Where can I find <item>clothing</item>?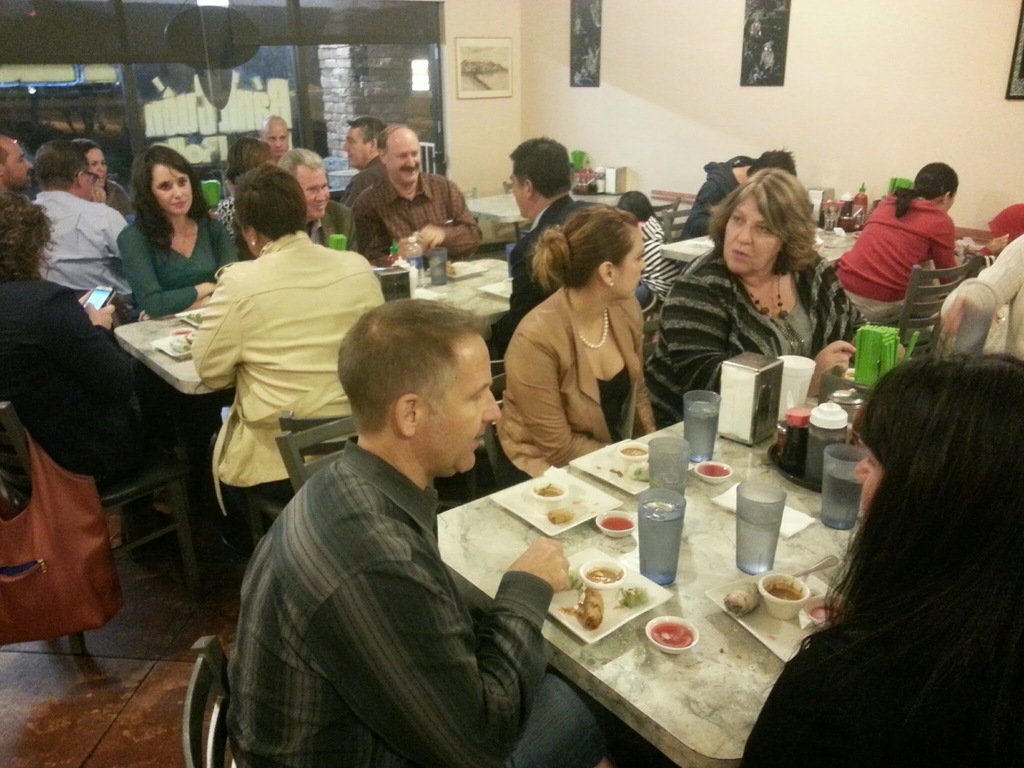
You can find it at <bbox>836, 199, 954, 303</bbox>.
